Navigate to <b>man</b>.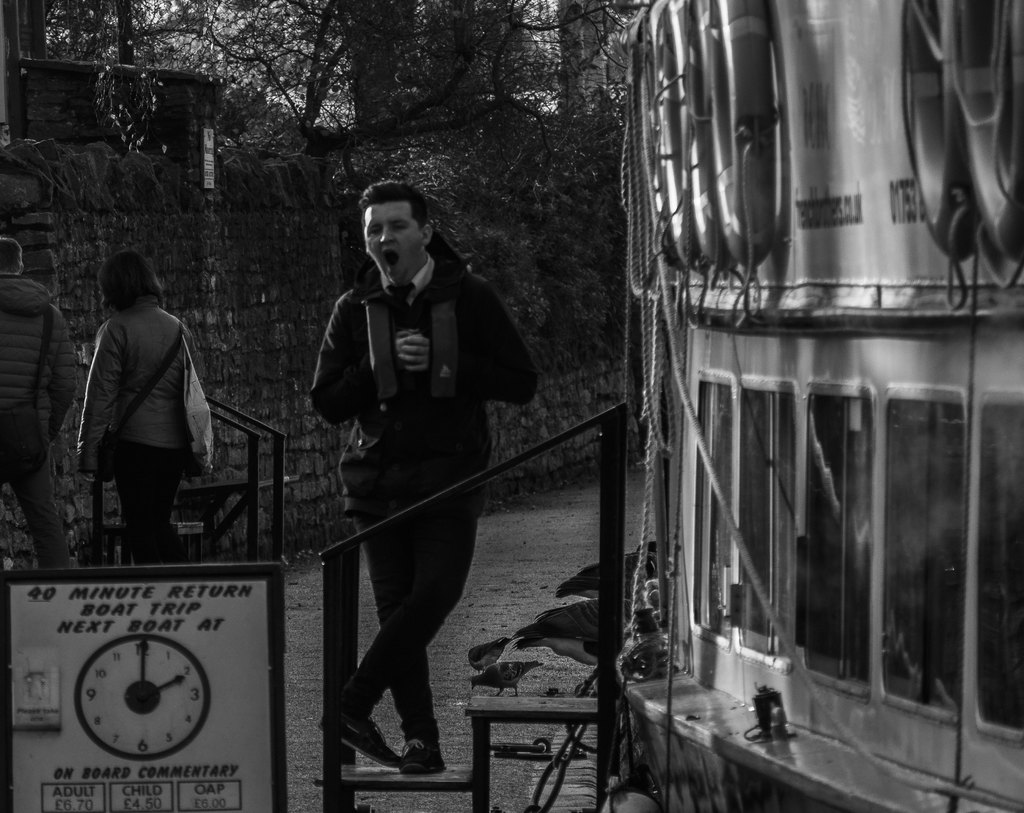
Navigation target: 289, 176, 577, 781.
